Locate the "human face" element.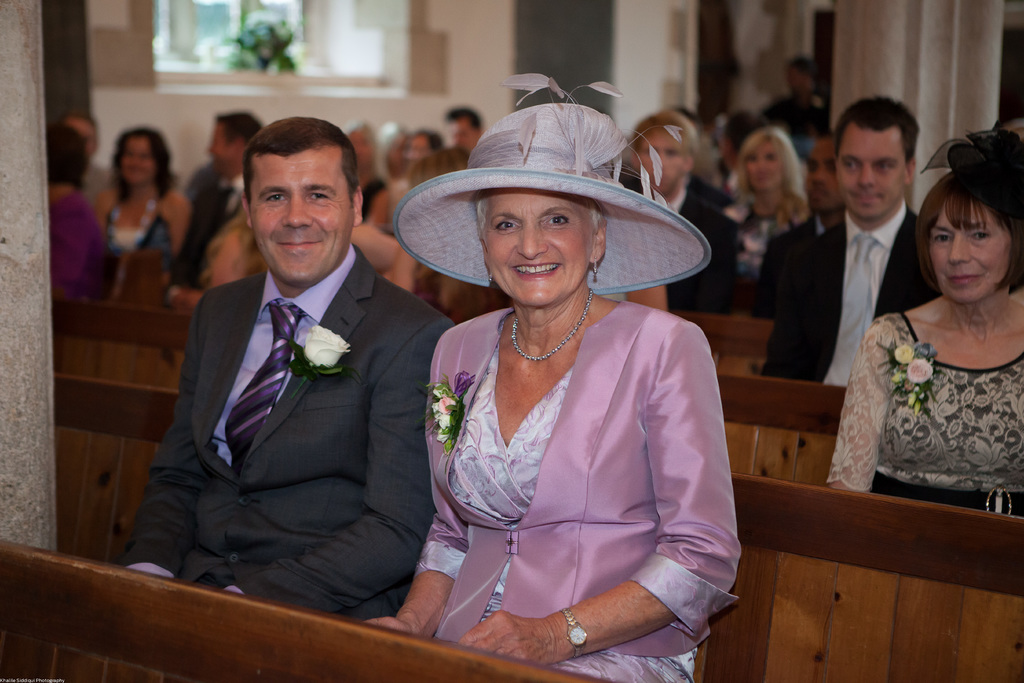
Element bbox: 449,116,478,150.
